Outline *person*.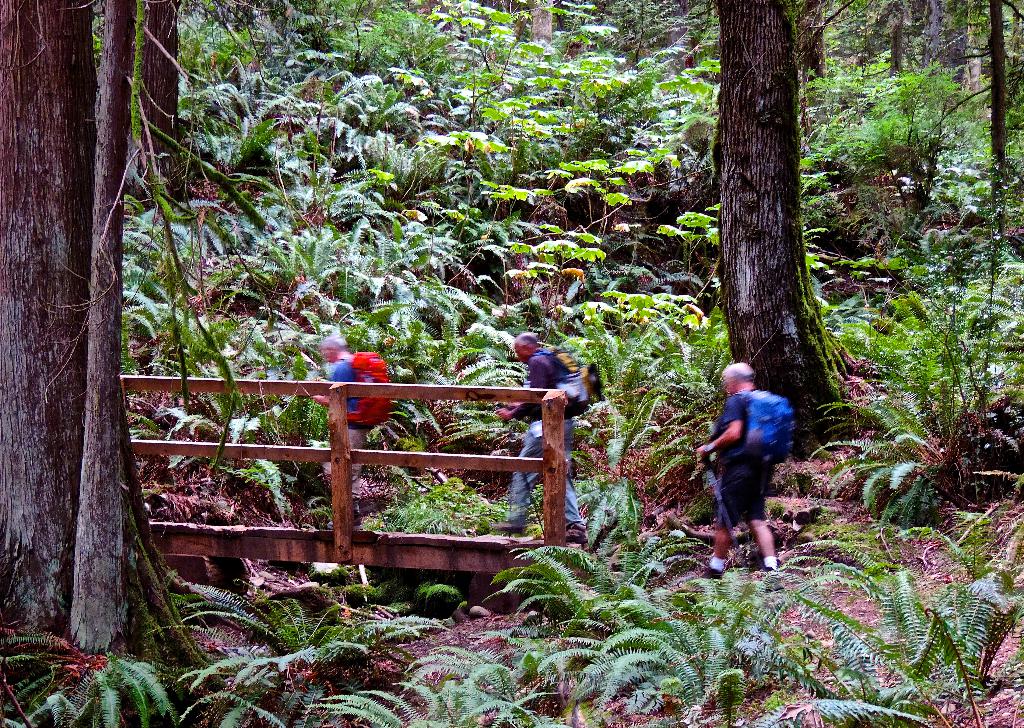
Outline: (699, 340, 794, 578).
